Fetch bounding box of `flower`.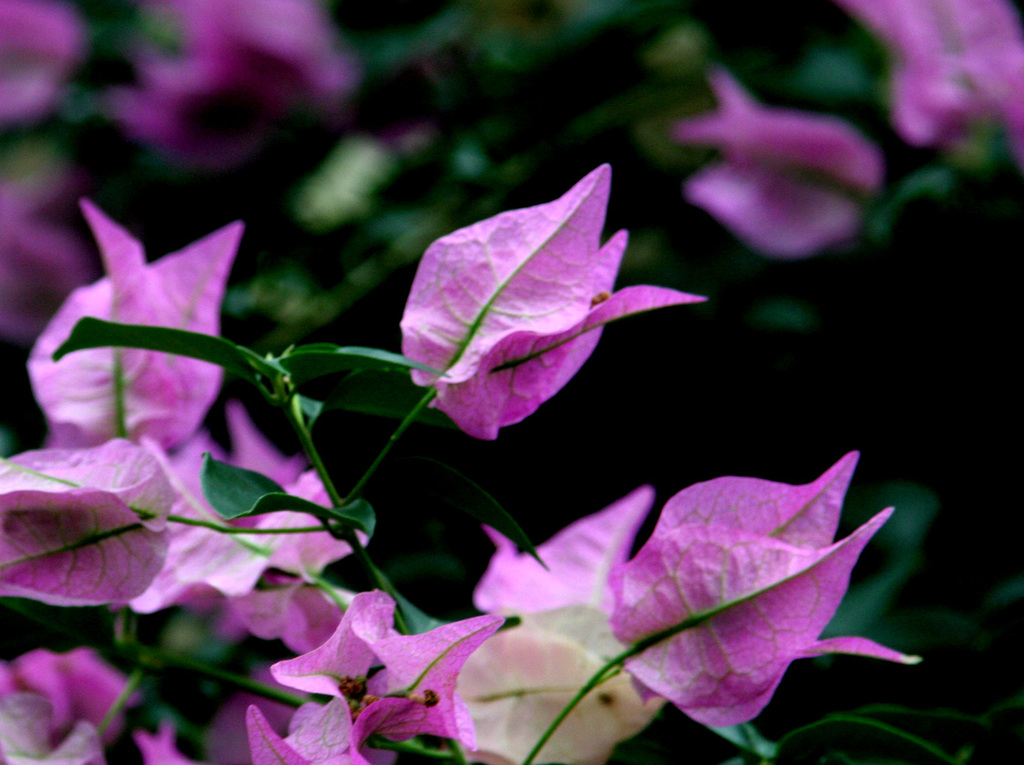
Bbox: BBox(673, 71, 898, 263).
